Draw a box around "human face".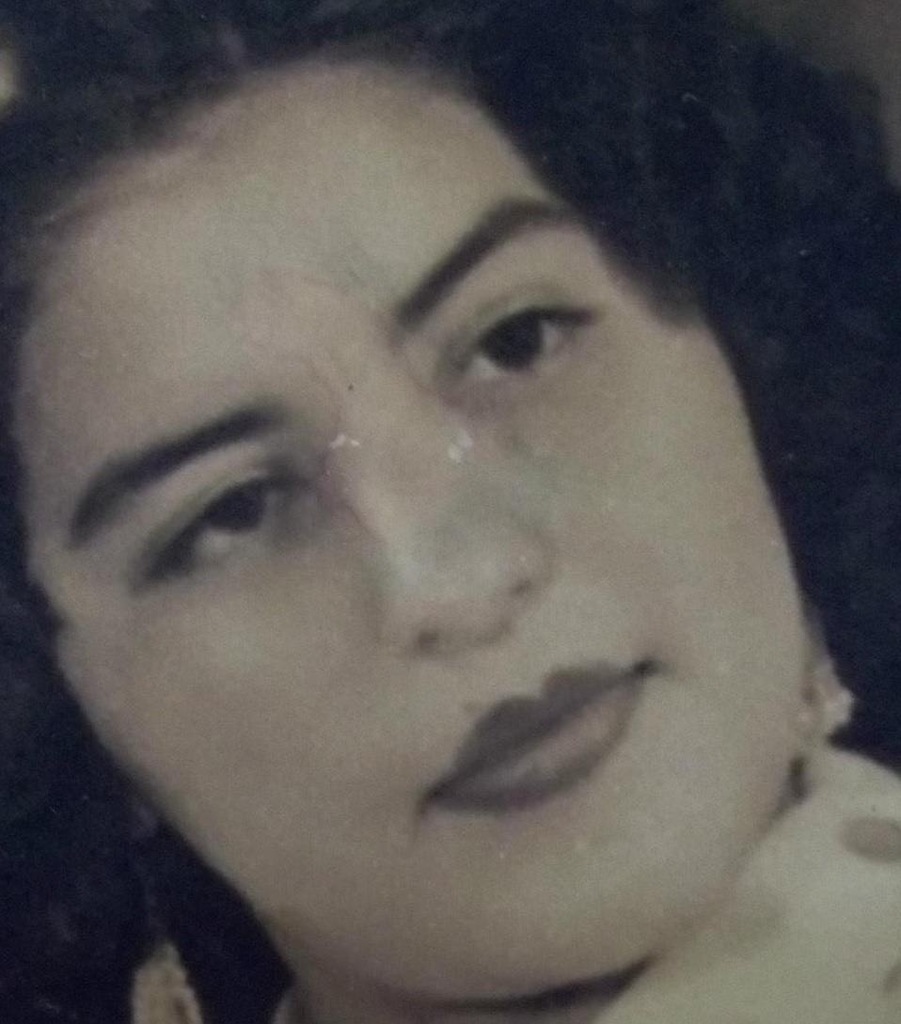
0,30,824,1010.
